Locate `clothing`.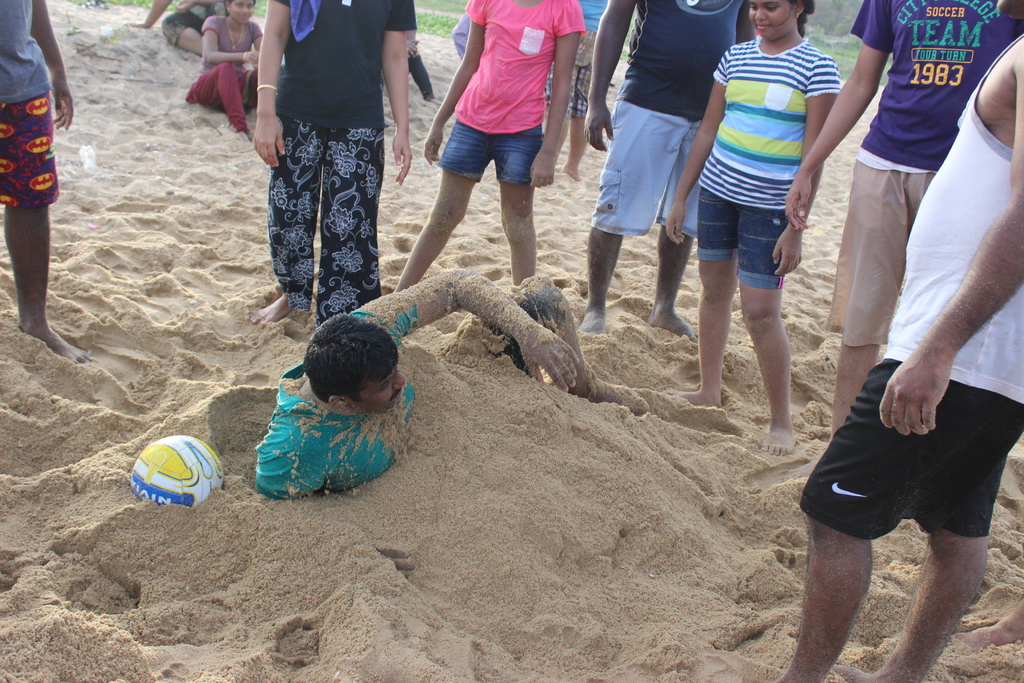
Bounding box: 252/6/393/311.
